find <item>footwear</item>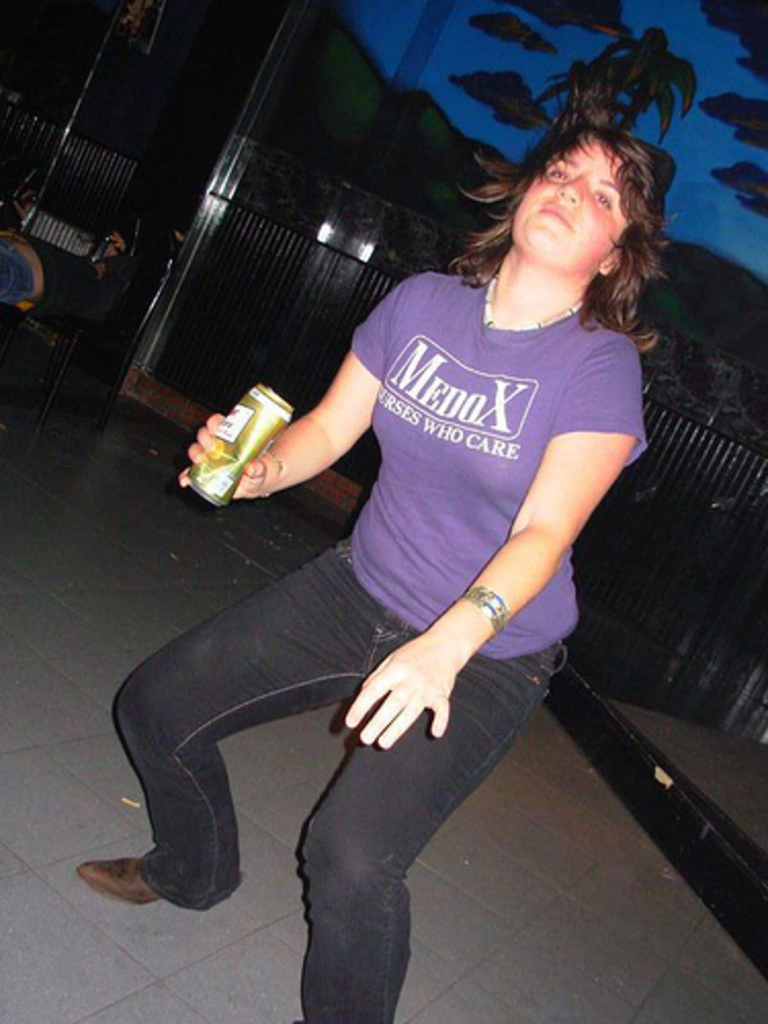
x1=76 y1=846 x2=209 y2=913
